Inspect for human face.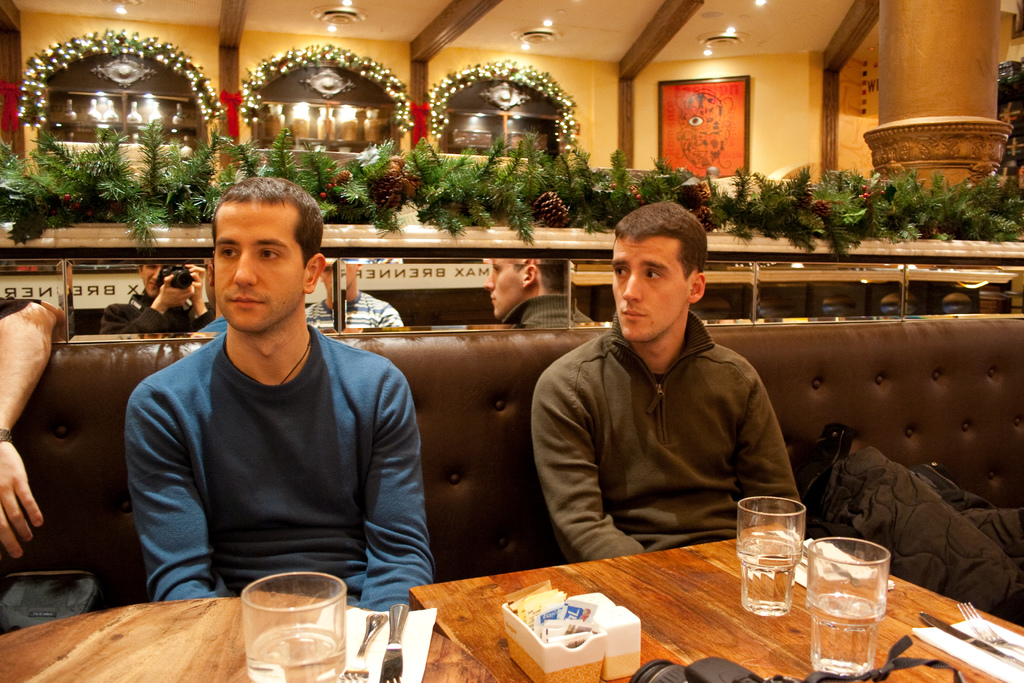
Inspection: 214,204,300,332.
